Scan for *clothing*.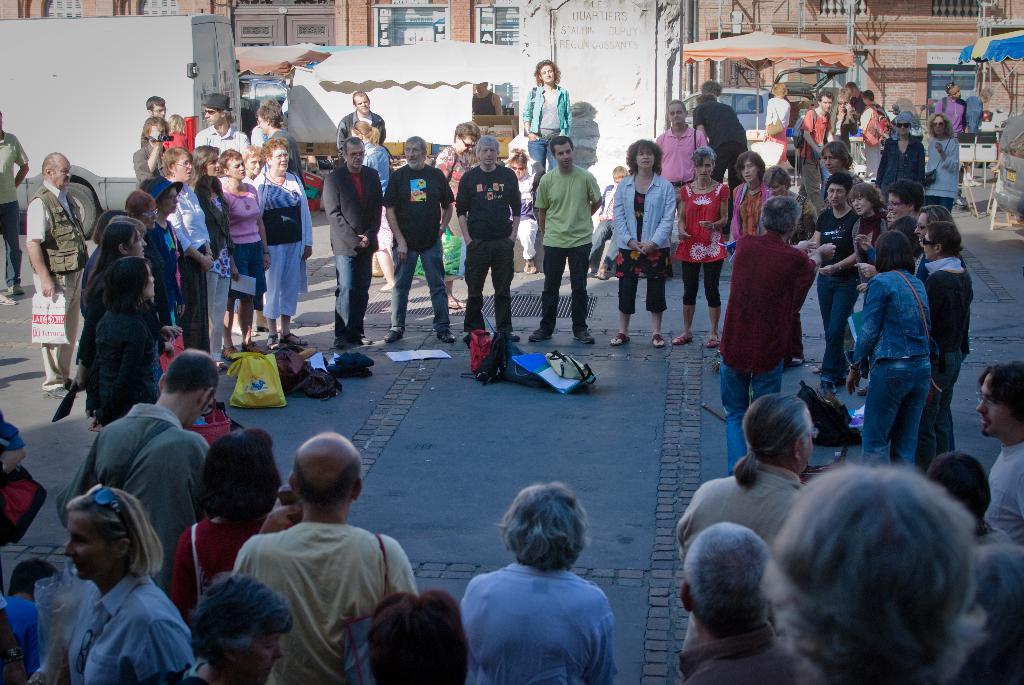
Scan result: (x1=53, y1=403, x2=209, y2=592).
